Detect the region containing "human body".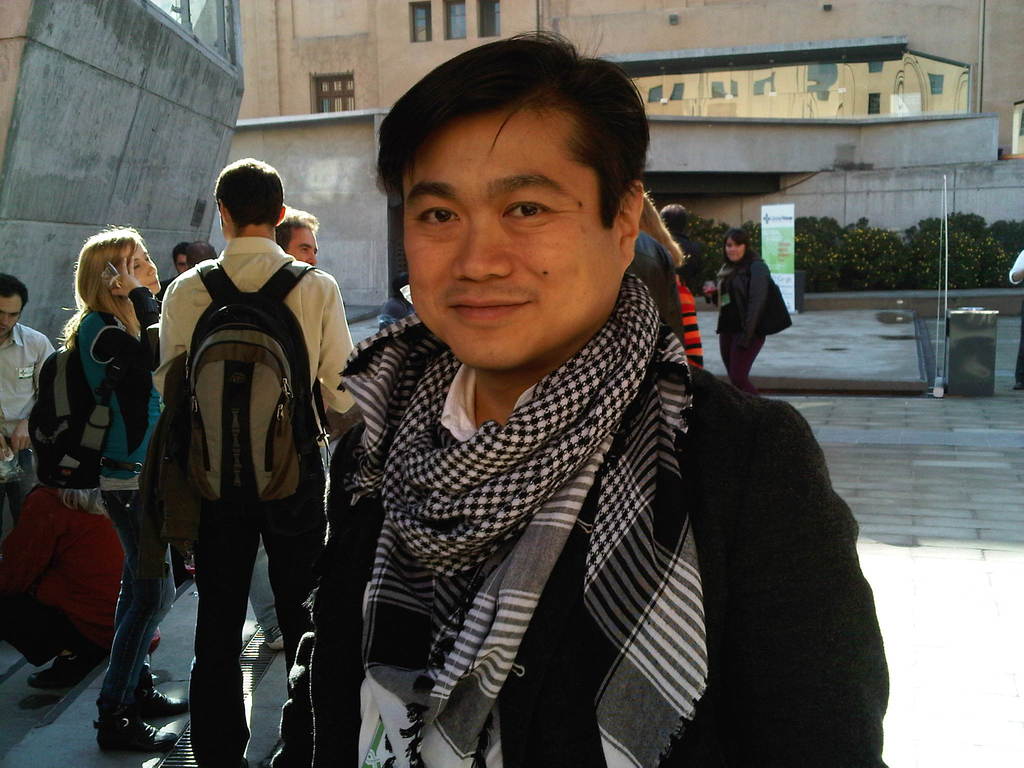
crop(0, 267, 40, 566).
